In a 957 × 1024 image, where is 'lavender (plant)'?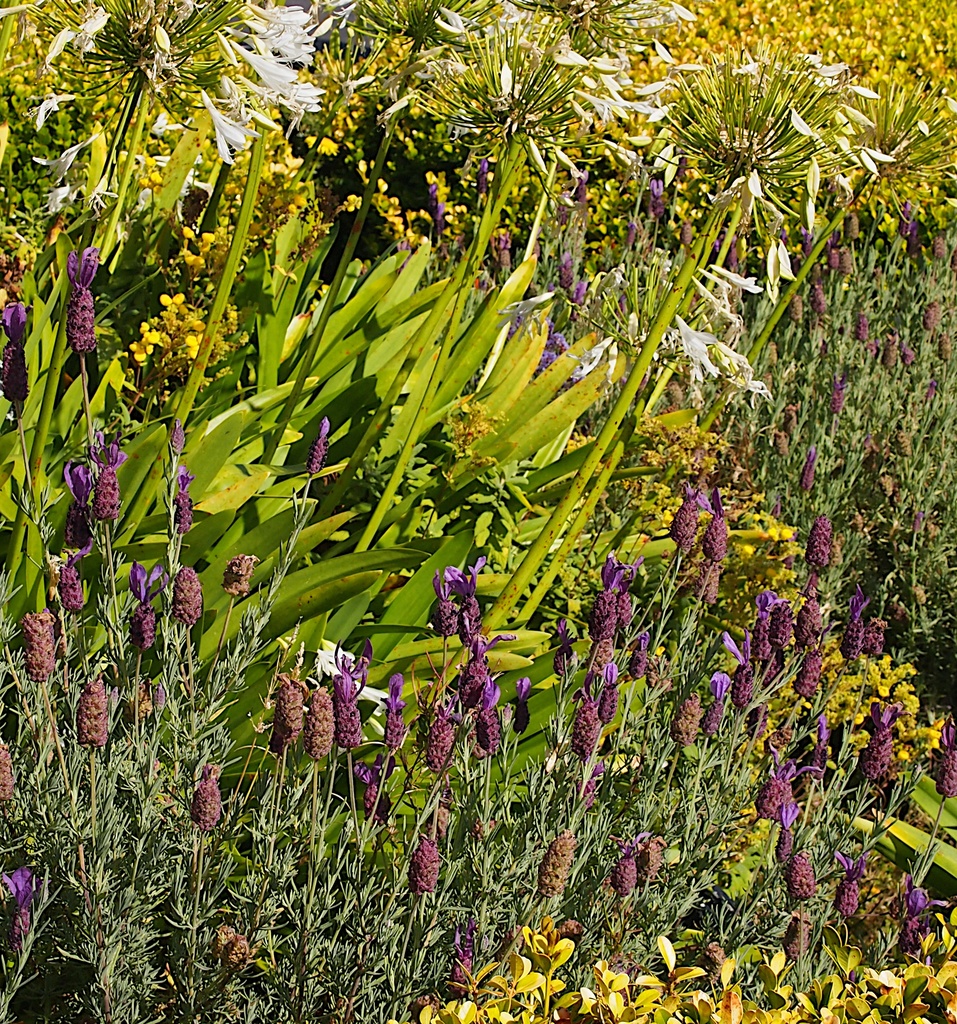
detection(335, 666, 364, 757).
